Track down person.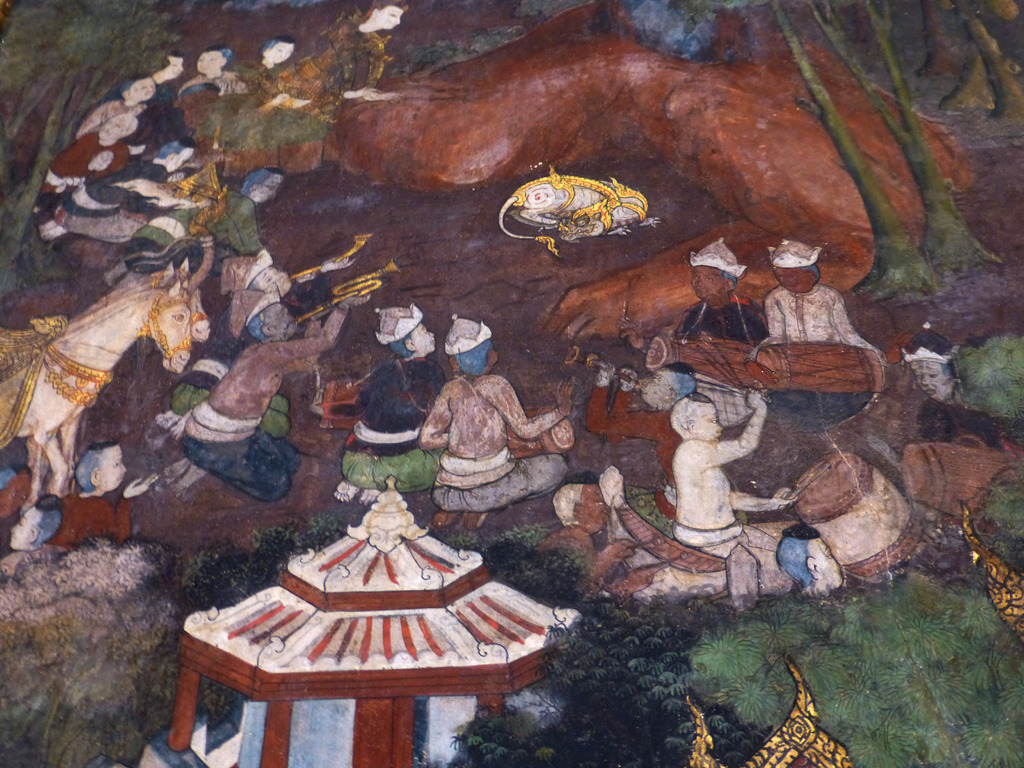
Tracked to [left=152, top=246, right=358, bottom=438].
